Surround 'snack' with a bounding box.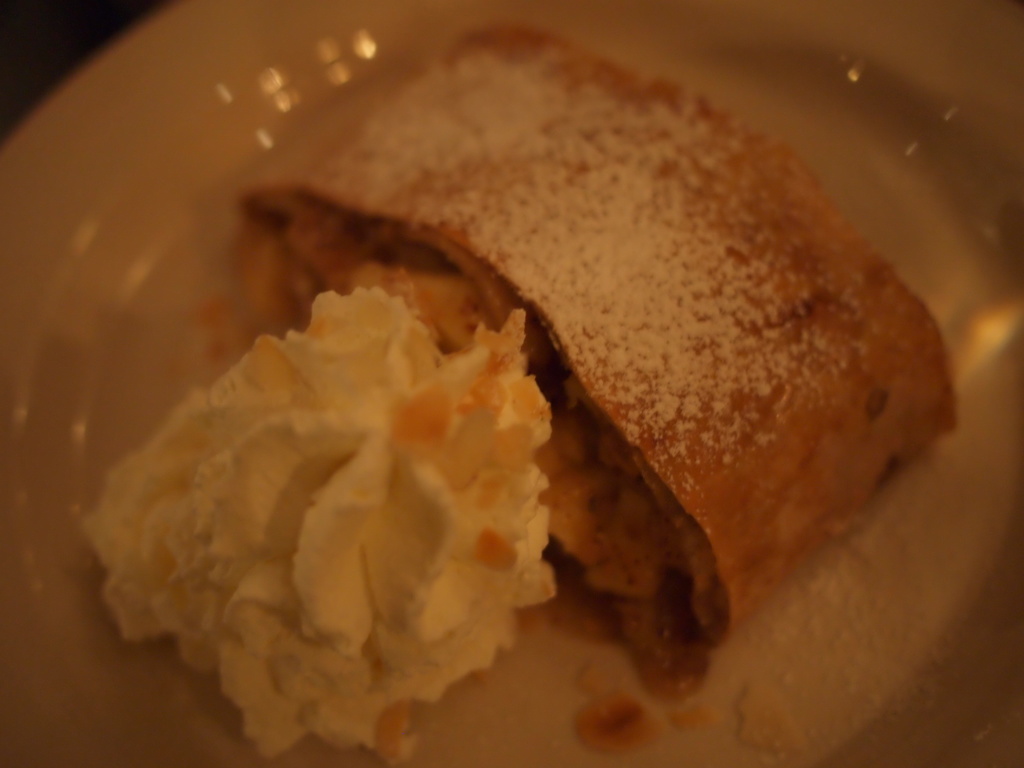
box(234, 24, 966, 696).
